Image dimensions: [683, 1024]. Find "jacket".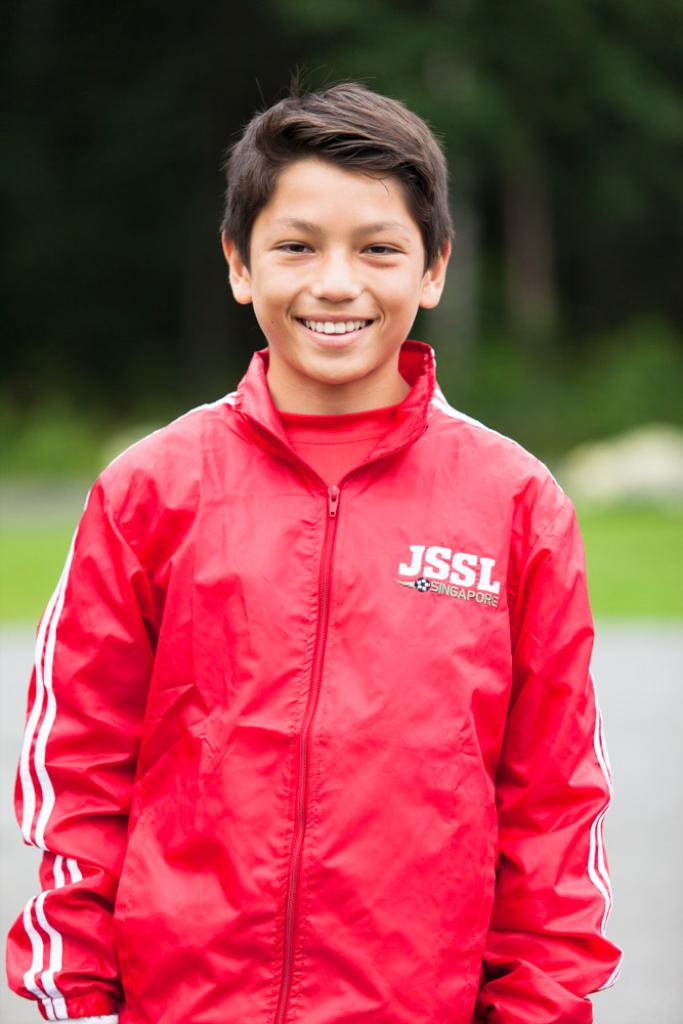
<box>20,214,622,989</box>.
